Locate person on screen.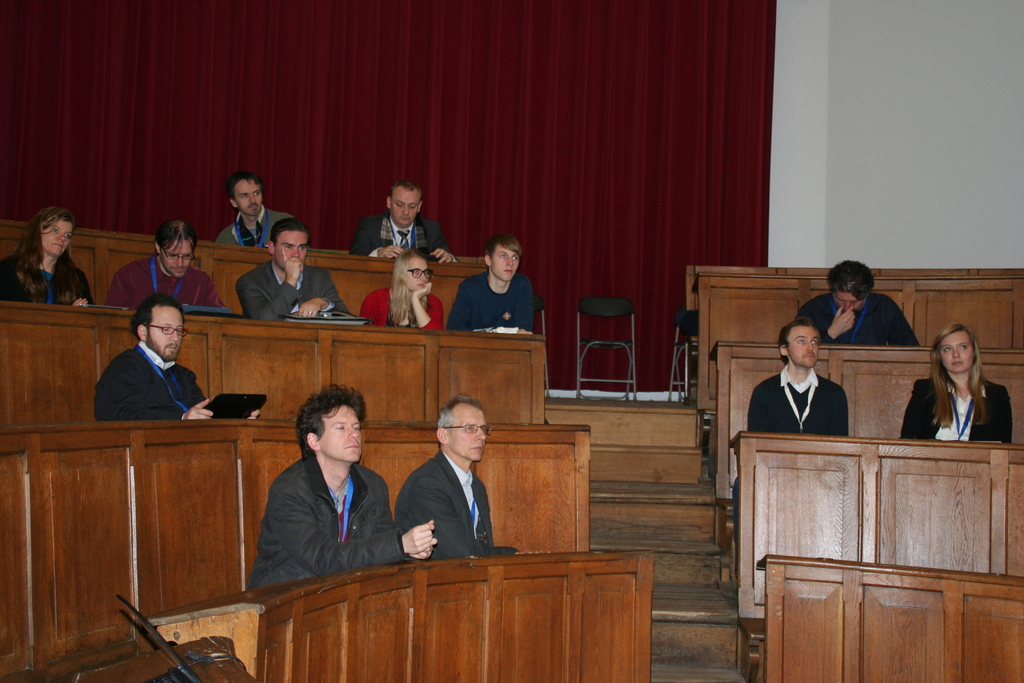
On screen at box(795, 259, 924, 348).
